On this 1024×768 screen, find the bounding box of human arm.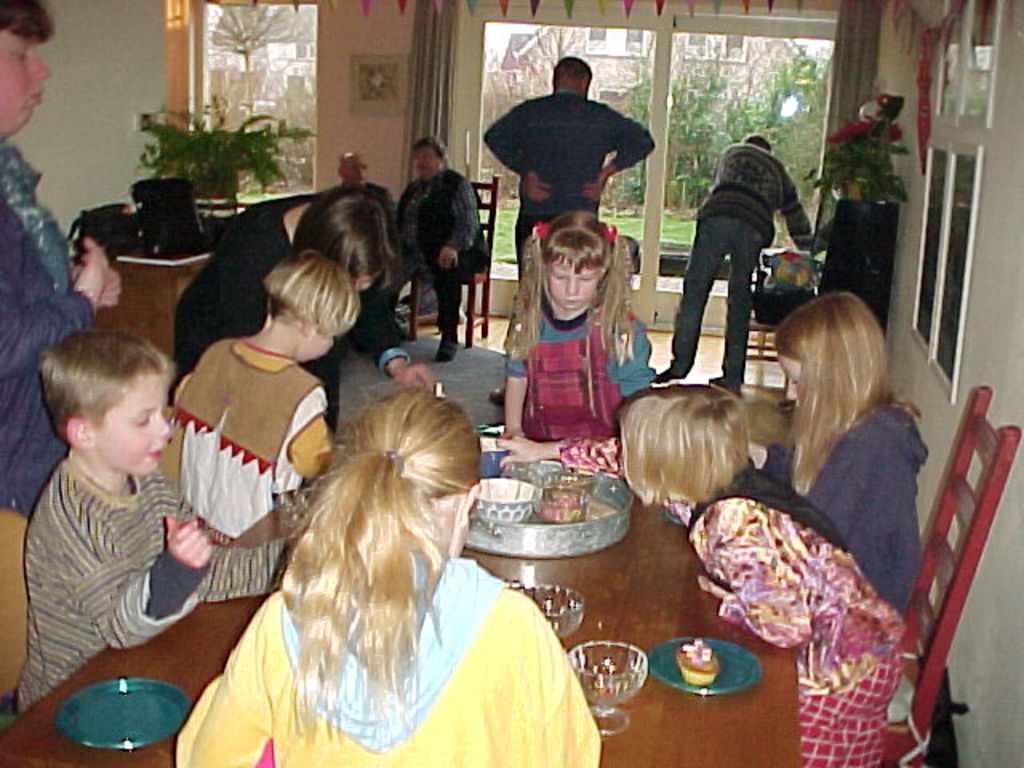
Bounding box: {"x1": 69, "y1": 266, "x2": 118, "y2": 315}.
